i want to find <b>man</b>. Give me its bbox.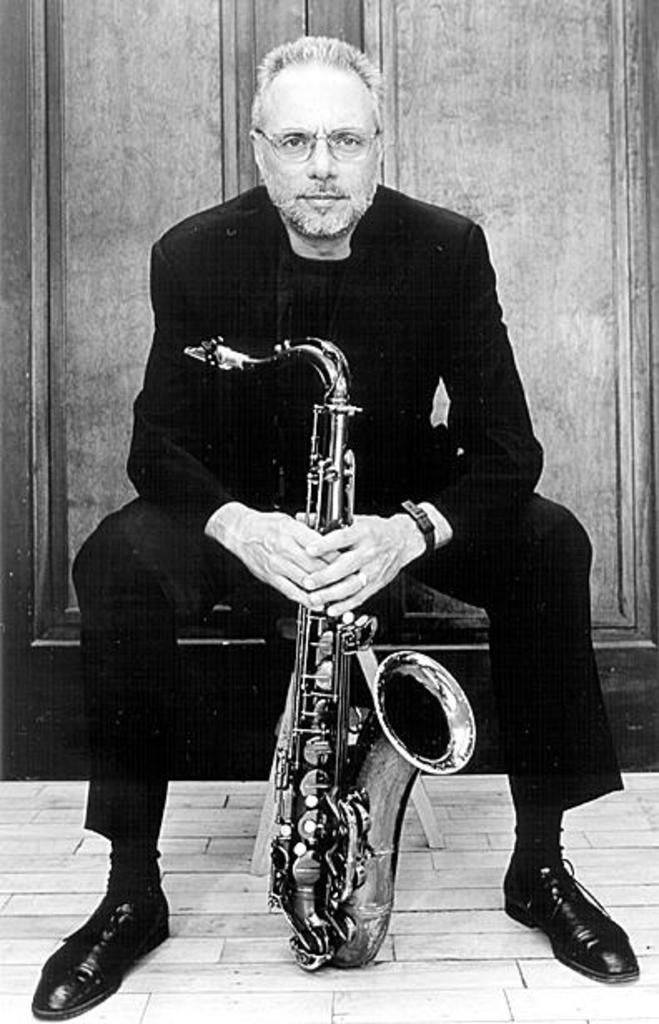
[30, 35, 634, 1019].
